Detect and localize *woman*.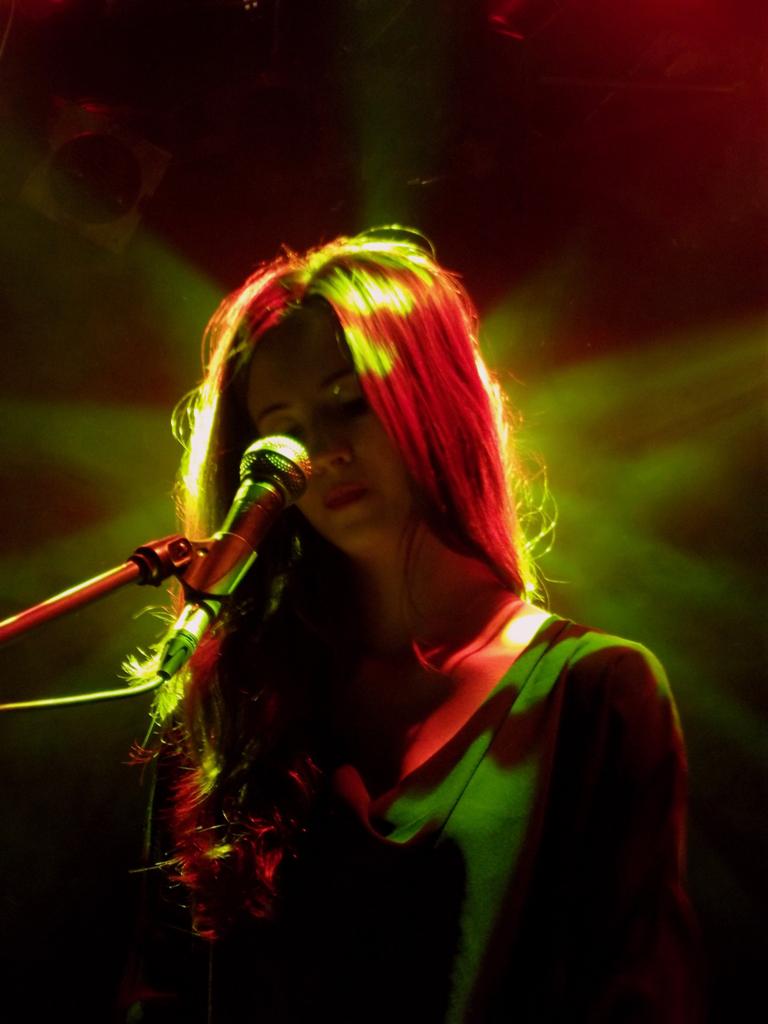
Localized at <bbox>62, 172, 709, 993</bbox>.
